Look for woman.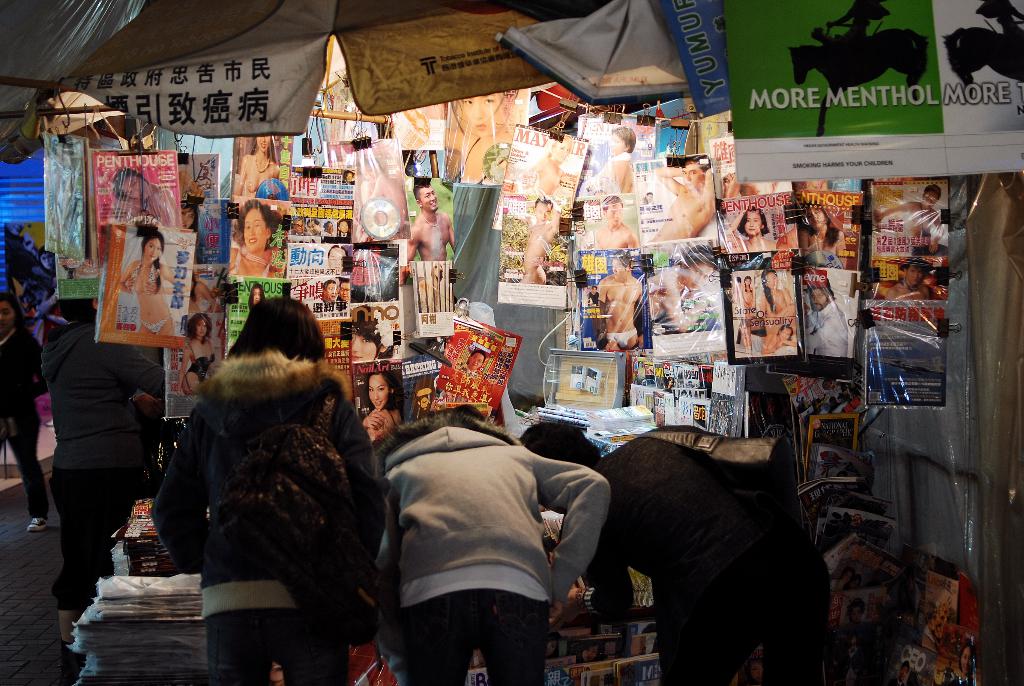
Found: <region>517, 134, 578, 197</region>.
